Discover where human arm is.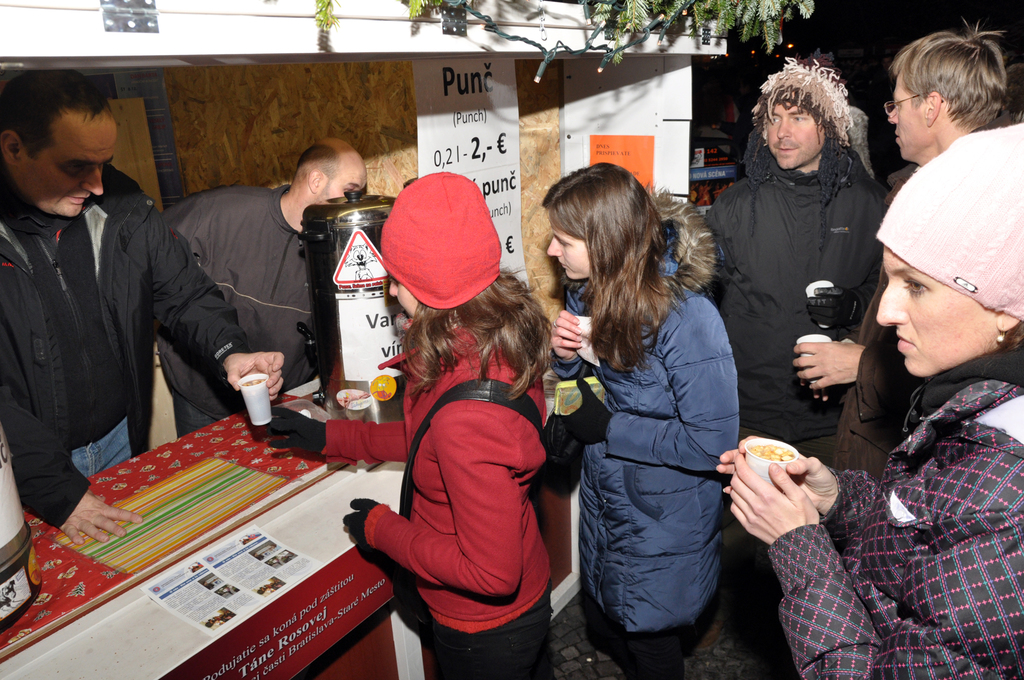
Discovered at region(719, 452, 1023, 679).
